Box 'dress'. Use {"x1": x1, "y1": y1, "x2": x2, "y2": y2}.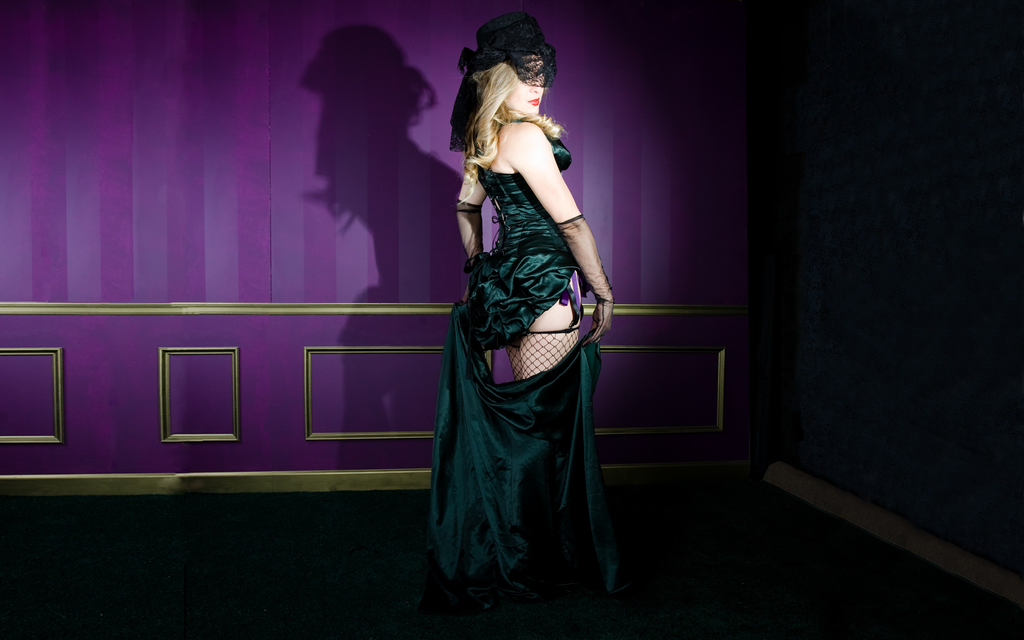
{"x1": 415, "y1": 127, "x2": 651, "y2": 611}.
